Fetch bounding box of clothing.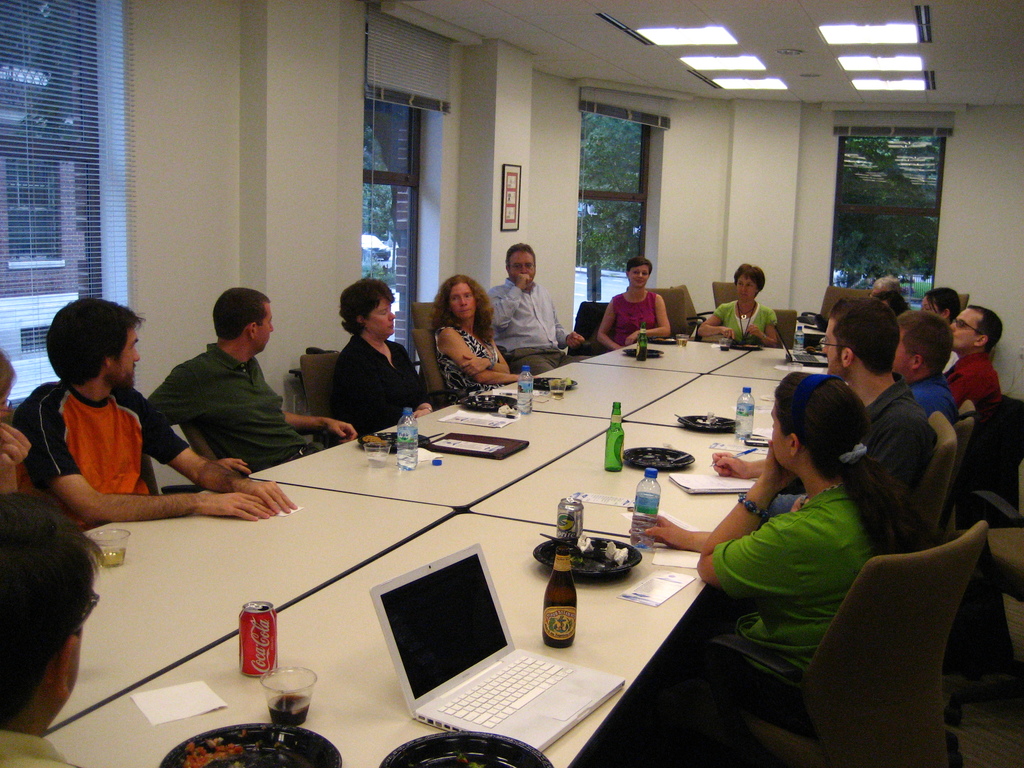
Bbox: bbox=(759, 371, 932, 514).
